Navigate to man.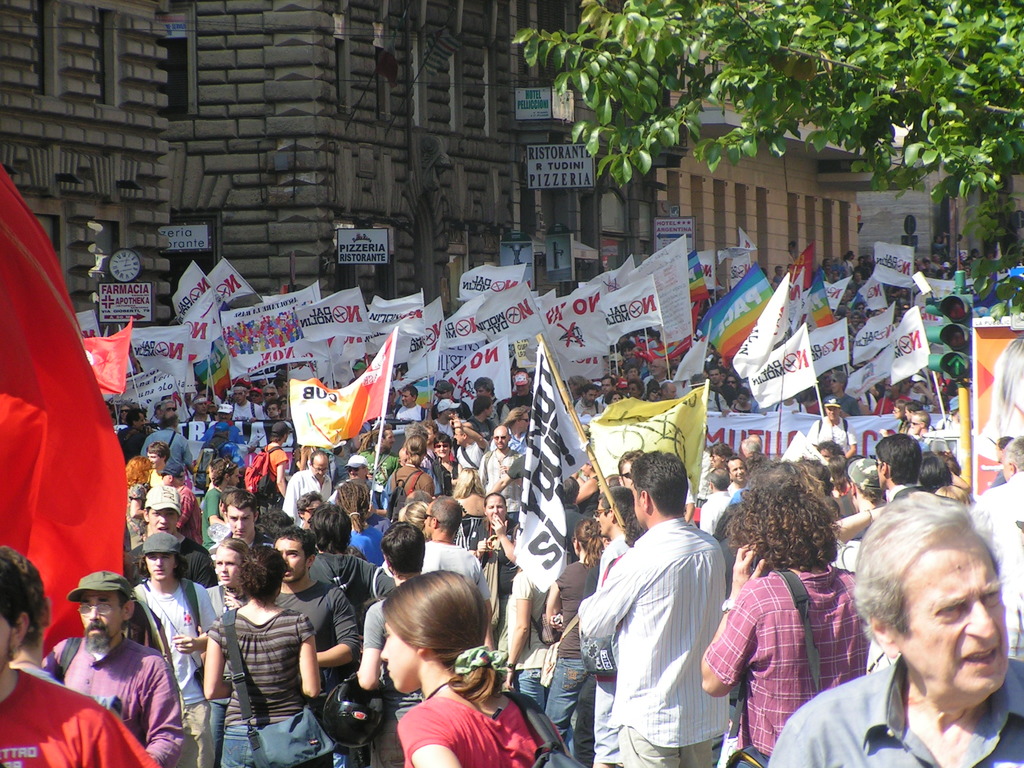
Navigation target: [x1=762, y1=396, x2=808, y2=416].
